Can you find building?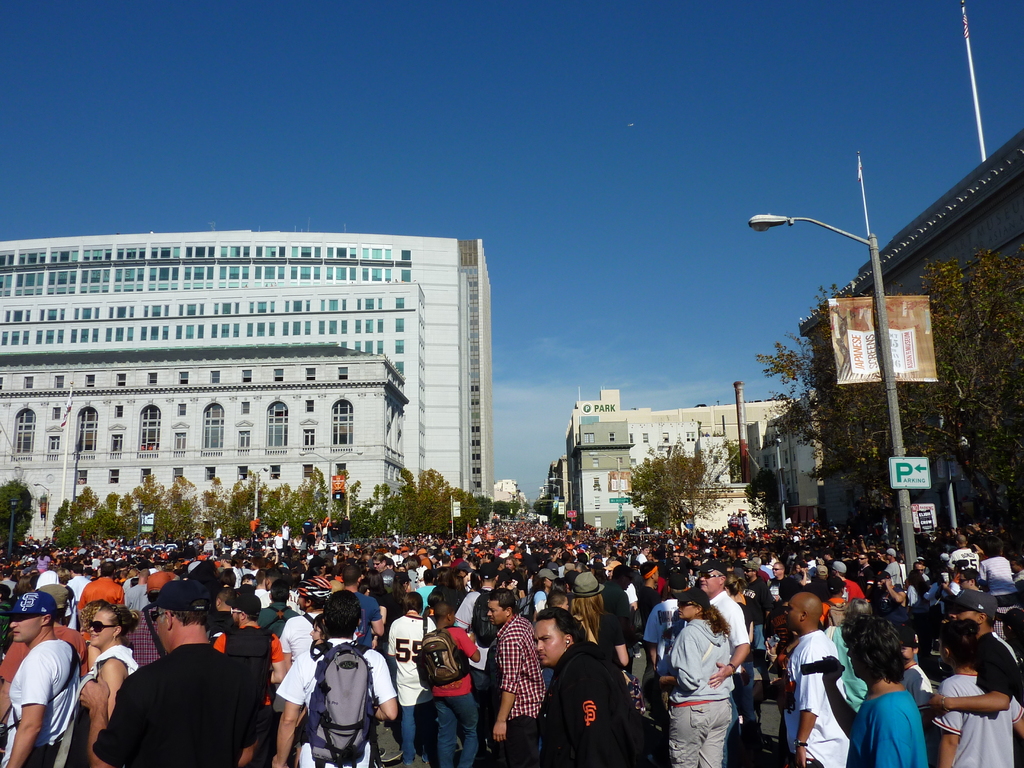
Yes, bounding box: Rect(798, 136, 1023, 541).
